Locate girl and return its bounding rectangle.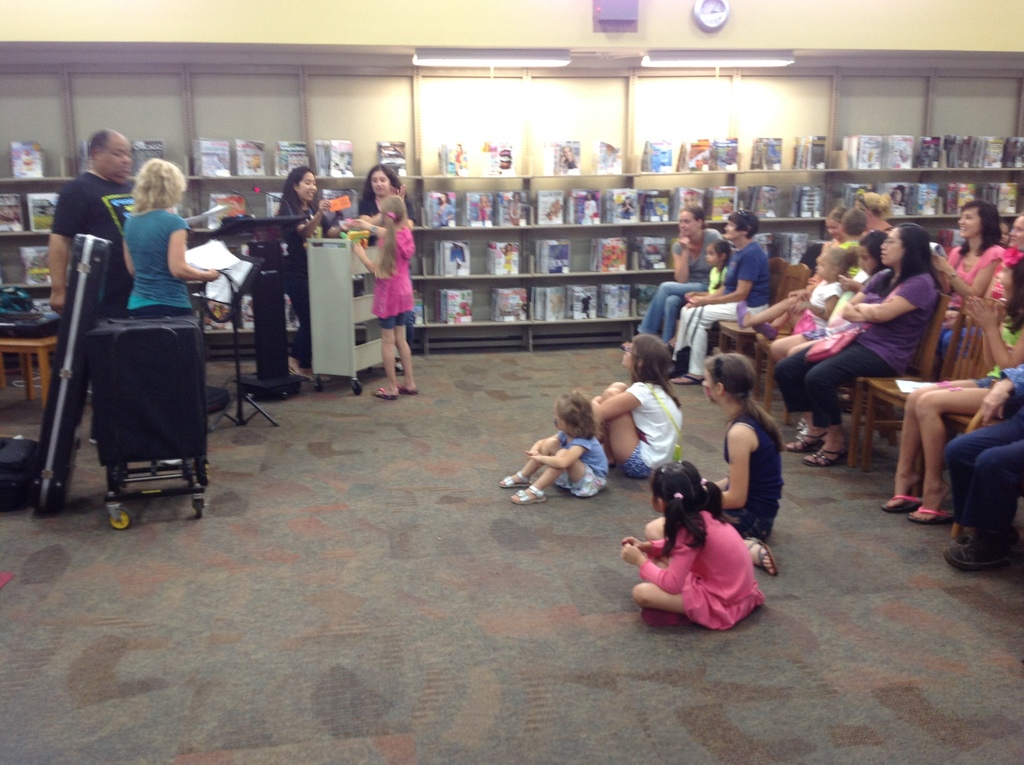
936/202/1009/351.
